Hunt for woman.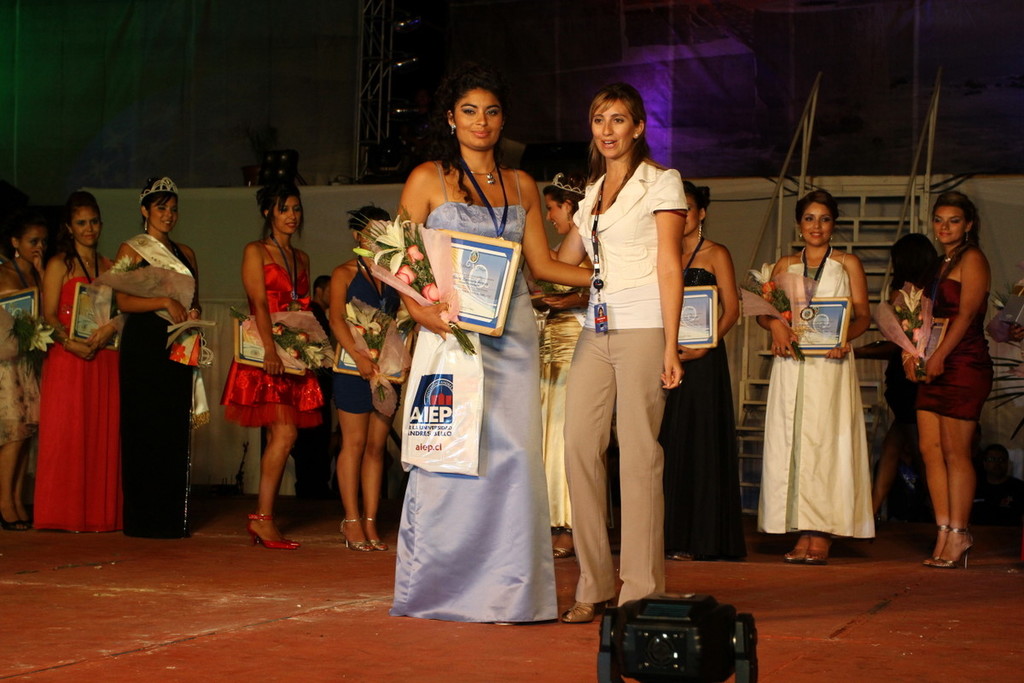
Hunted down at locate(903, 190, 996, 568).
